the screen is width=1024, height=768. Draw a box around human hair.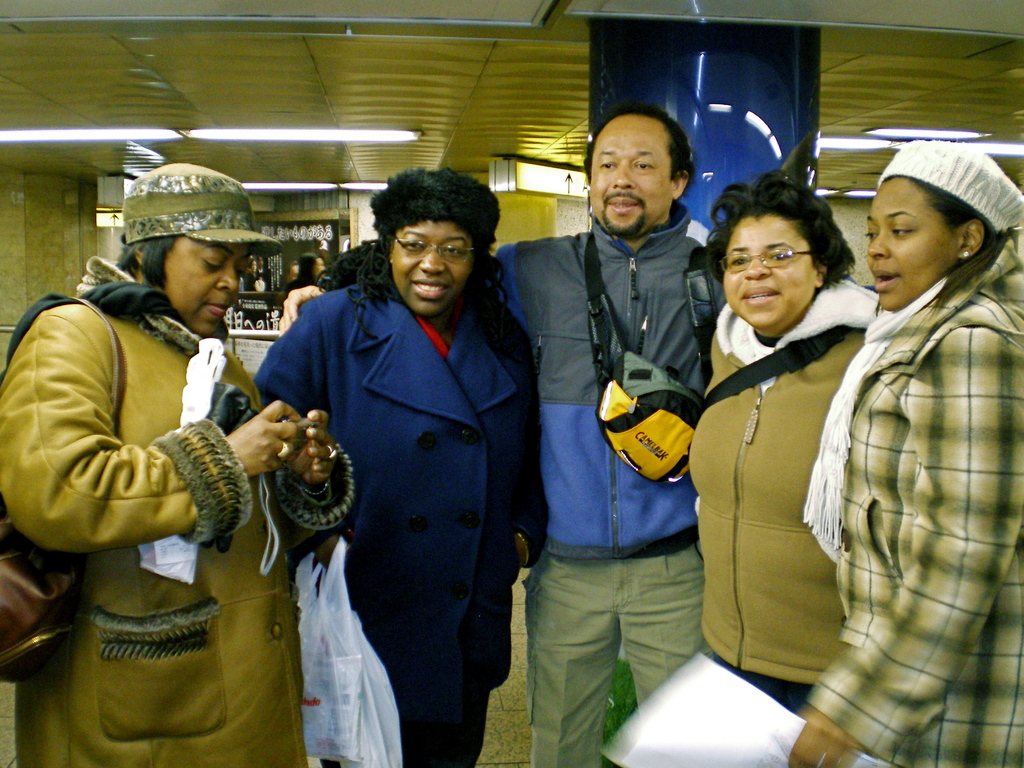
detection(879, 180, 995, 244).
